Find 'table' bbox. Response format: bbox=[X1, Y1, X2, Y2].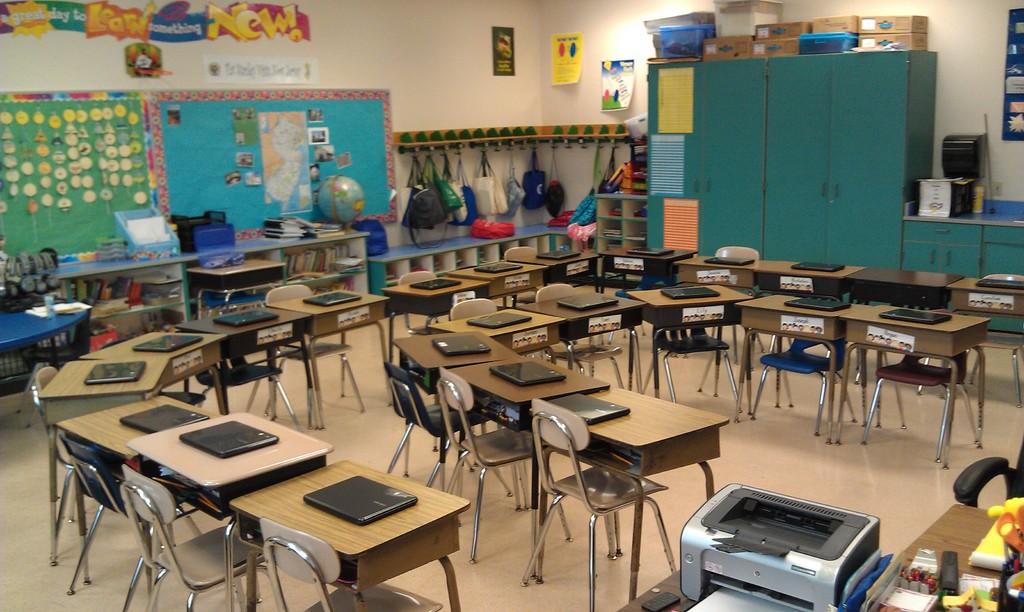
bbox=[604, 240, 694, 295].
